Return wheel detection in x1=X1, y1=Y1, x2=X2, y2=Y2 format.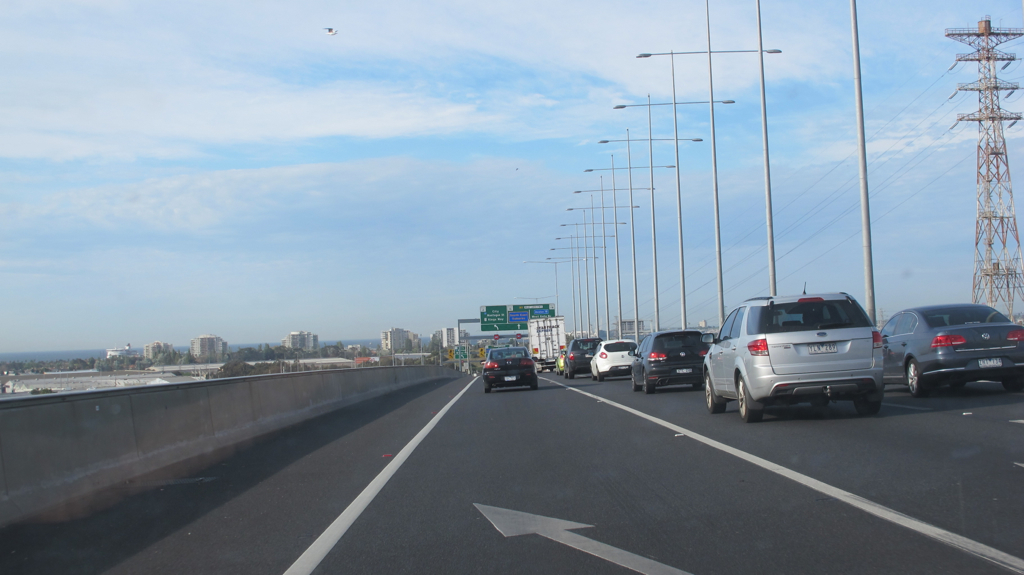
x1=563, y1=367, x2=575, y2=383.
